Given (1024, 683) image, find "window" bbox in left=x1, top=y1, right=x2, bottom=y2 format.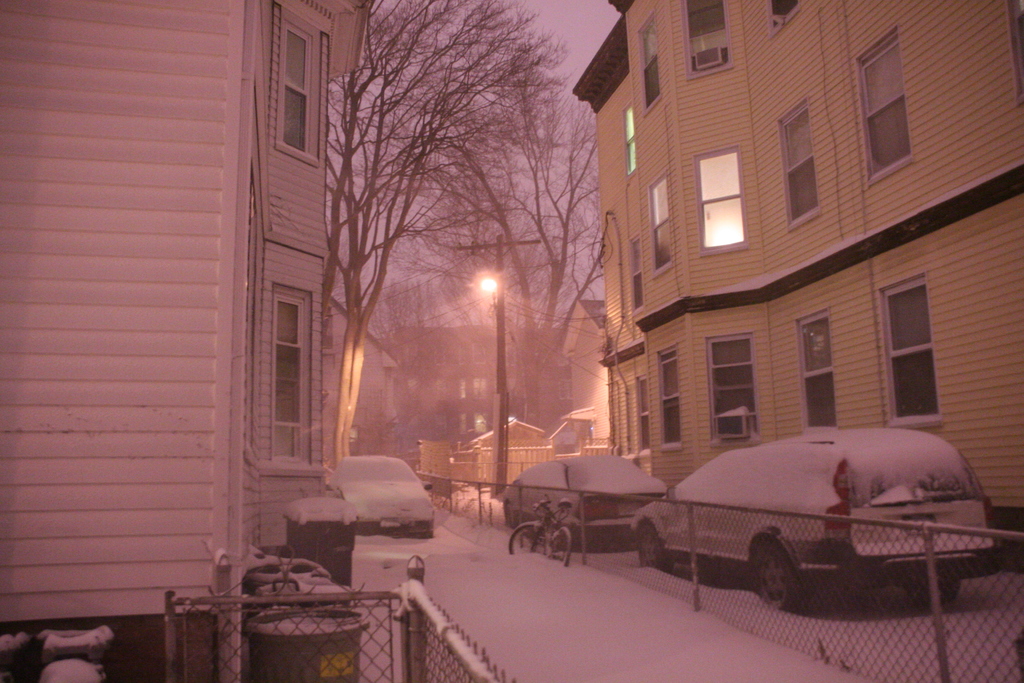
left=856, top=25, right=914, bottom=183.
